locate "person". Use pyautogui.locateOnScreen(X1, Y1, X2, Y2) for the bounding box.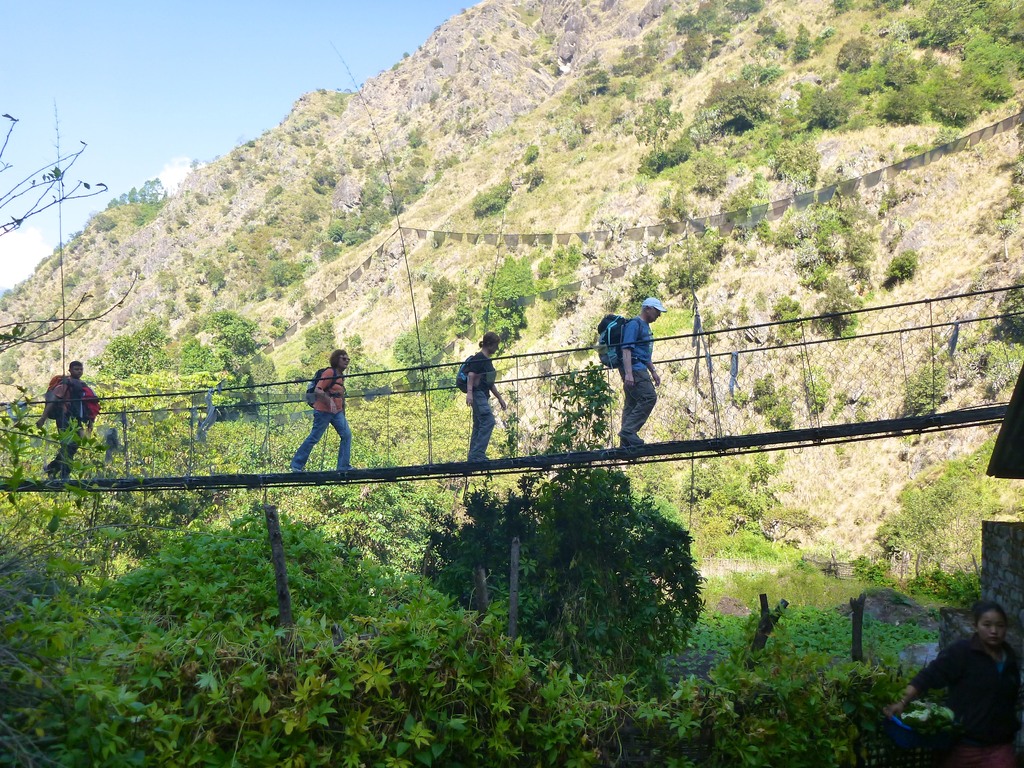
pyautogui.locateOnScreen(610, 285, 685, 481).
